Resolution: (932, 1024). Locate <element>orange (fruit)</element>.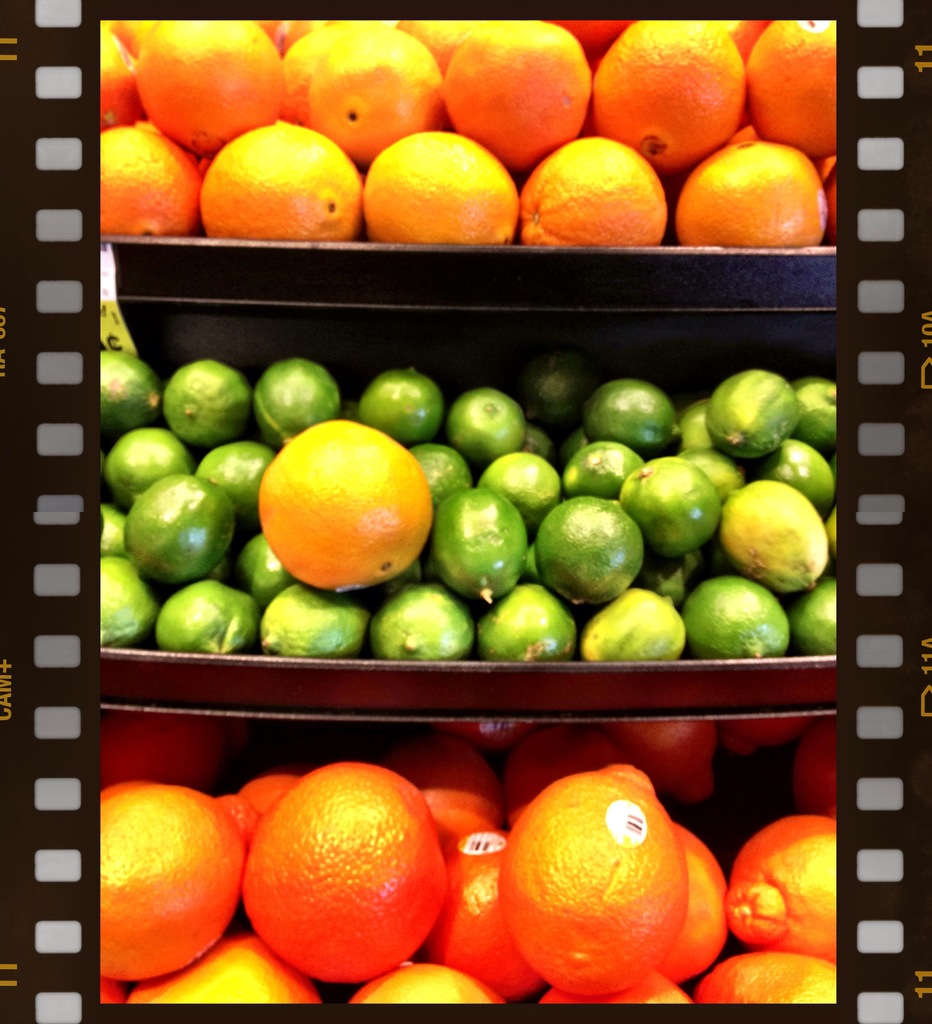
(x1=598, y1=17, x2=751, y2=185).
